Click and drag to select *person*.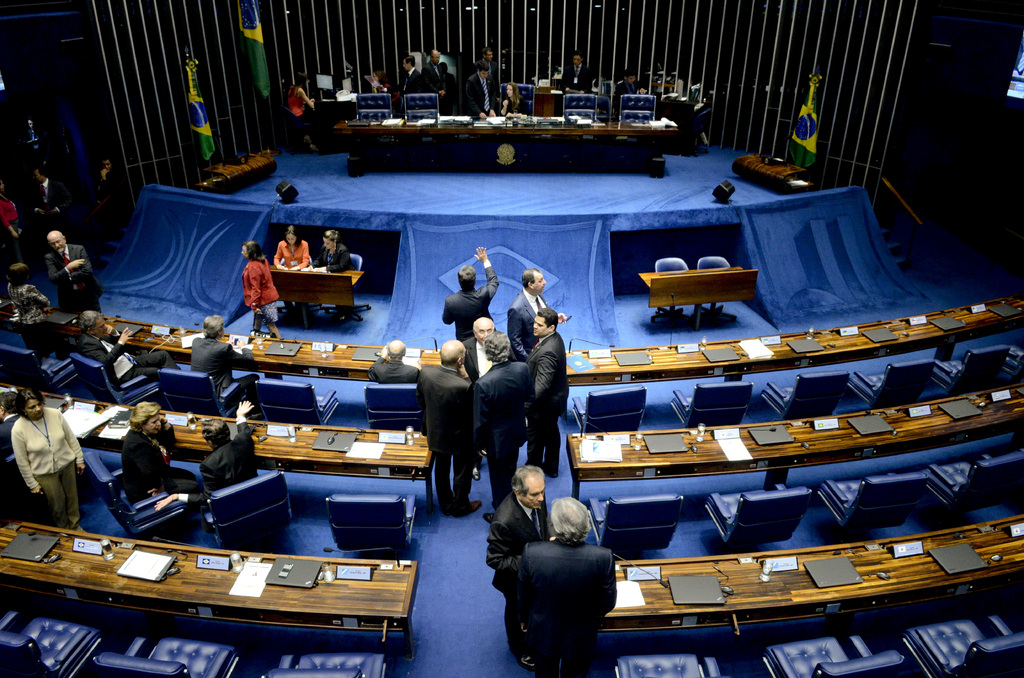
Selection: detection(6, 380, 91, 533).
